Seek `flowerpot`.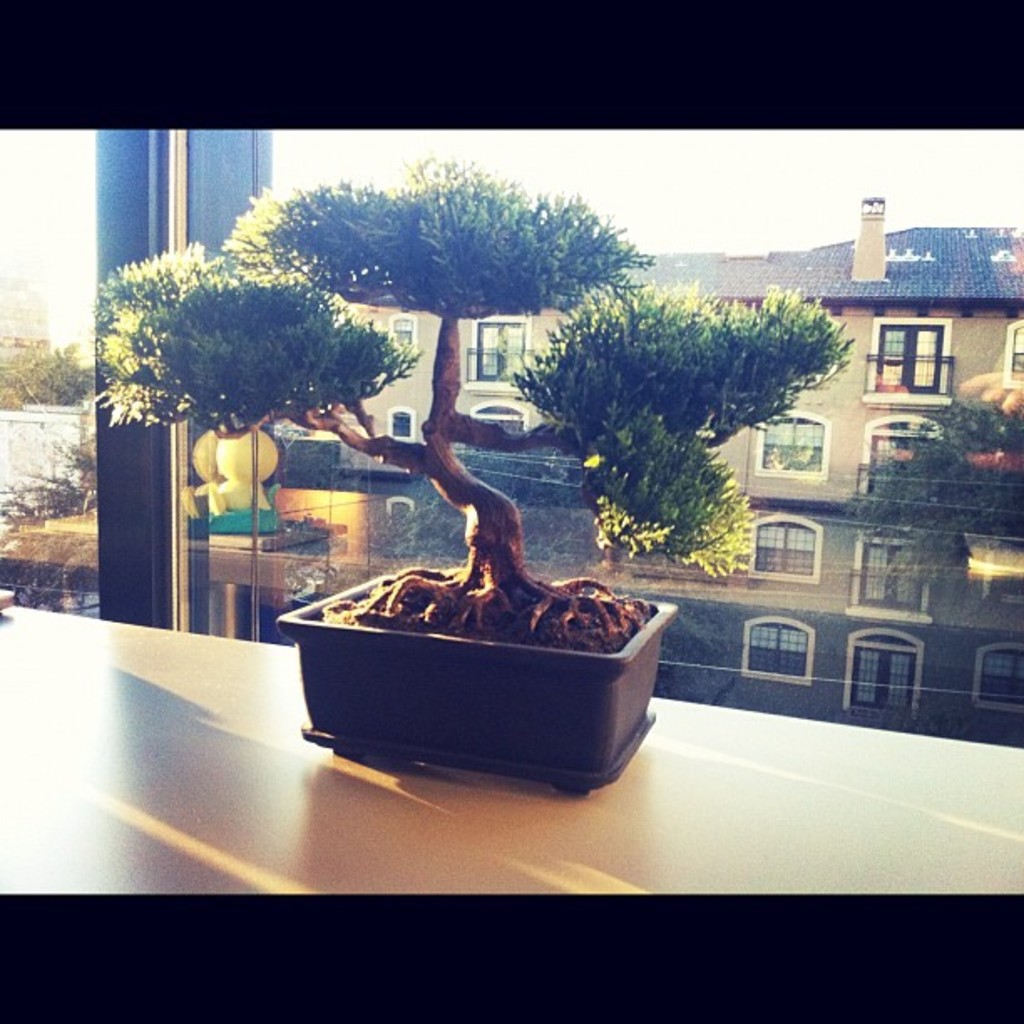
[278,571,678,795].
